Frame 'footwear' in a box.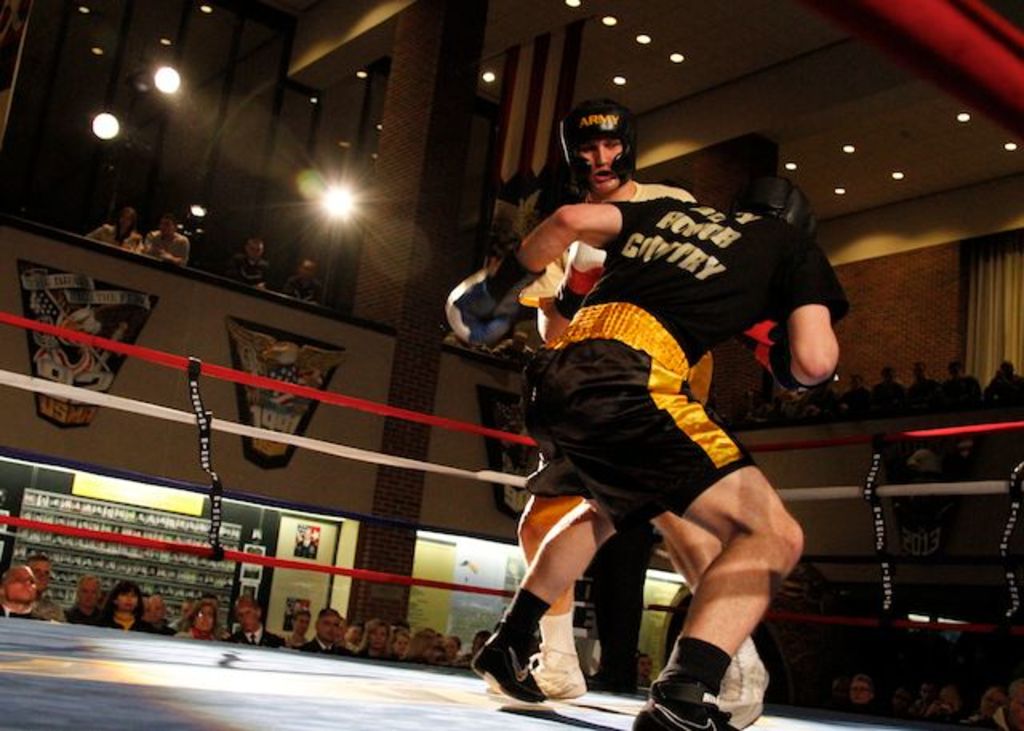
483 646 590 697.
